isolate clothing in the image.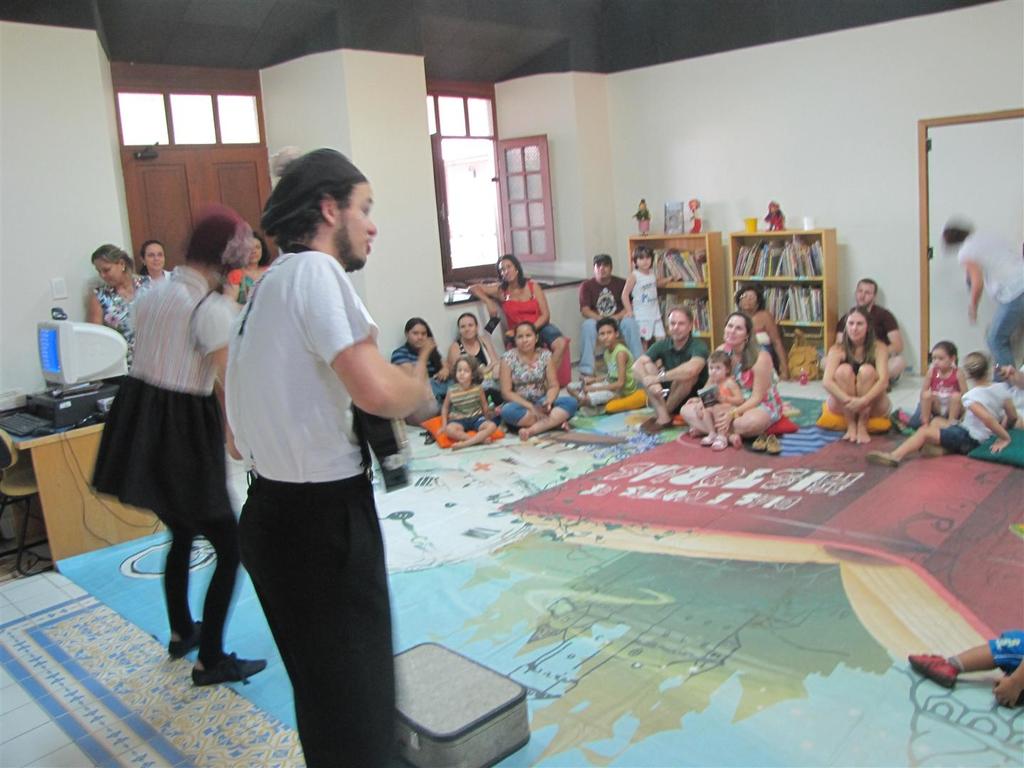
Isolated region: x1=954 y1=385 x2=1010 y2=449.
